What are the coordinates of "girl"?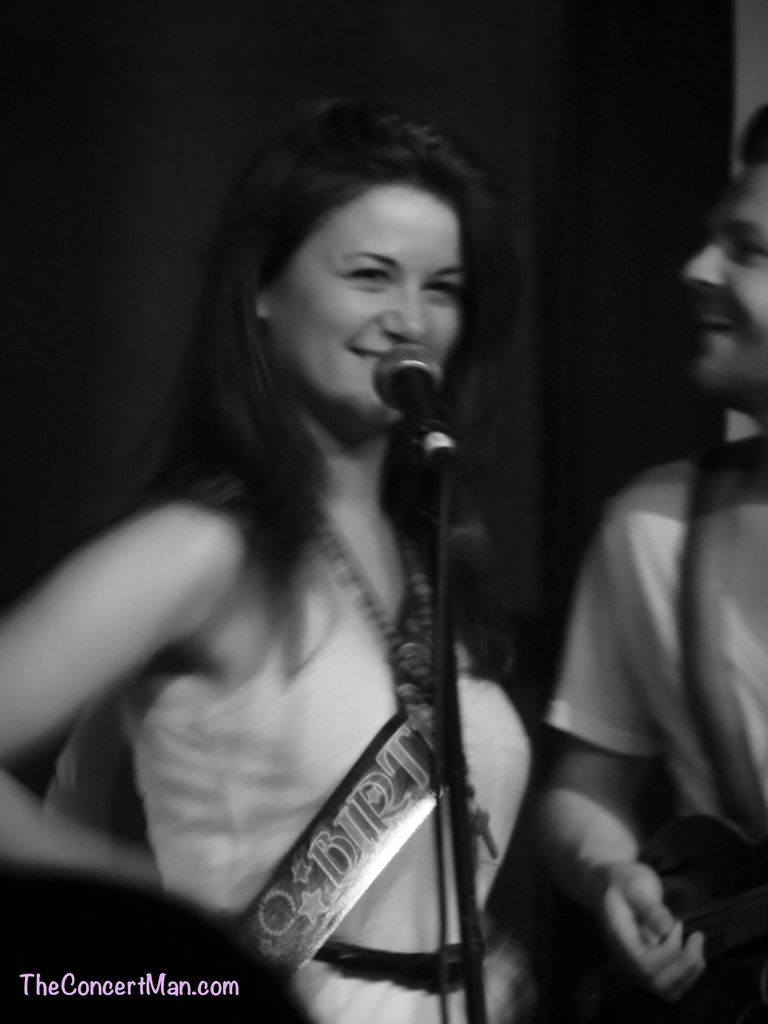
region(0, 110, 532, 1022).
